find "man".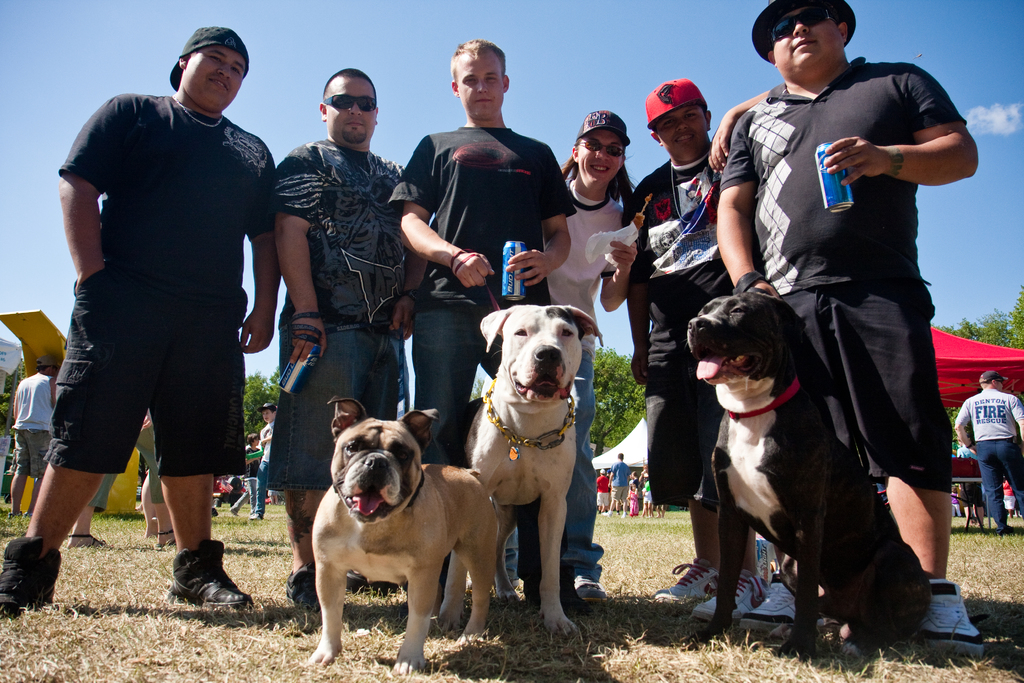
BBox(626, 76, 769, 623).
